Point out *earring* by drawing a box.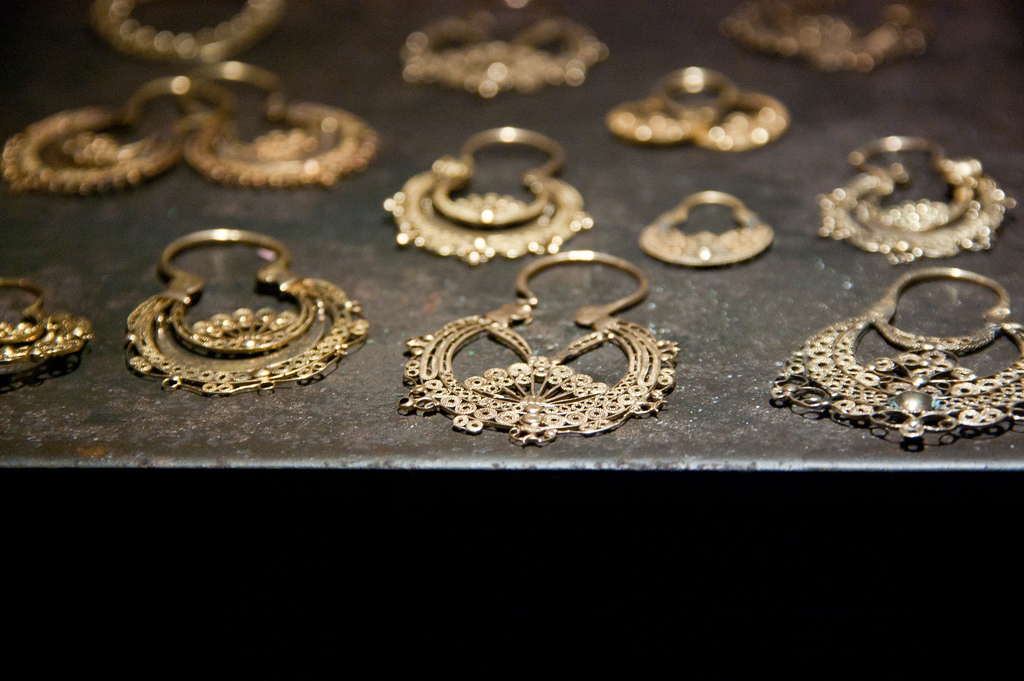
610, 62, 785, 152.
